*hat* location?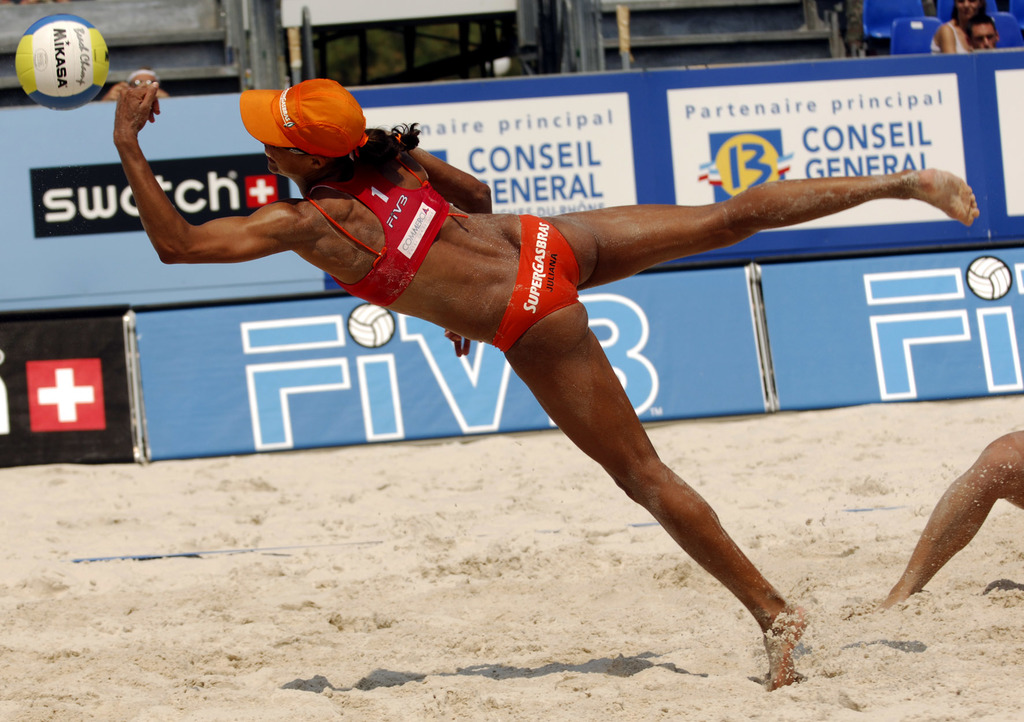
{"x1": 240, "y1": 77, "x2": 370, "y2": 158}
